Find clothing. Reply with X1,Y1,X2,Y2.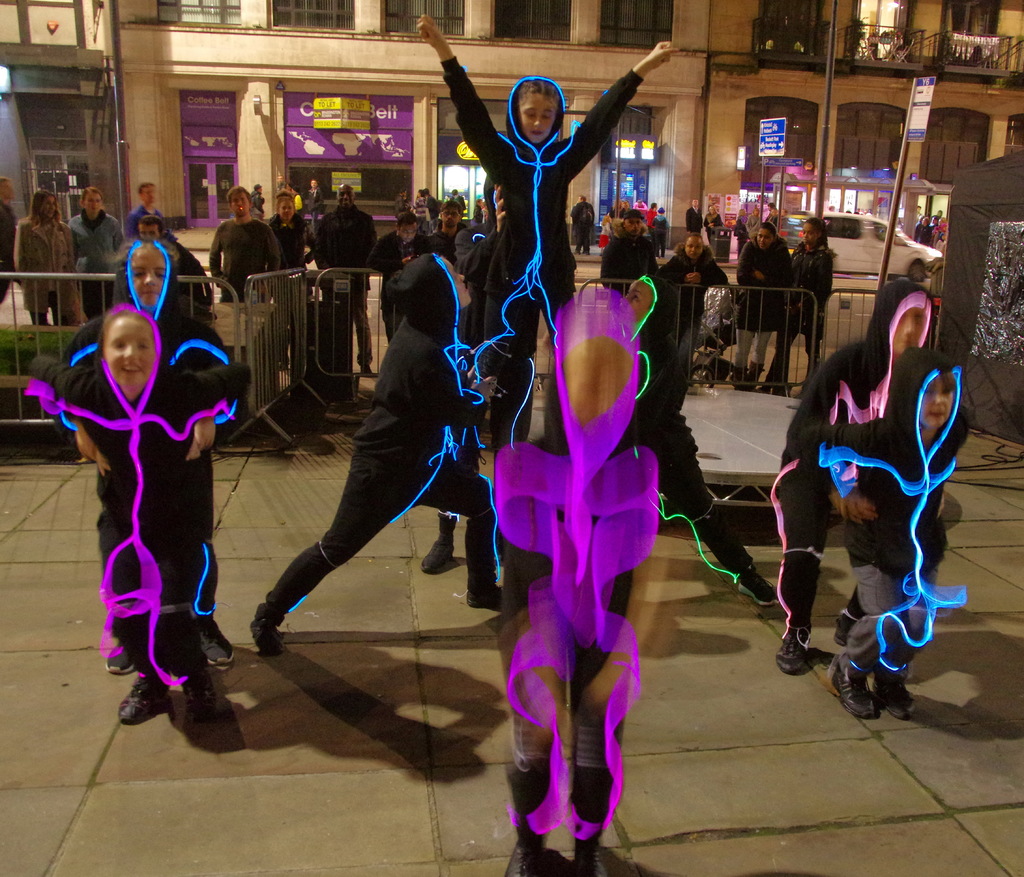
20,305,255,703.
